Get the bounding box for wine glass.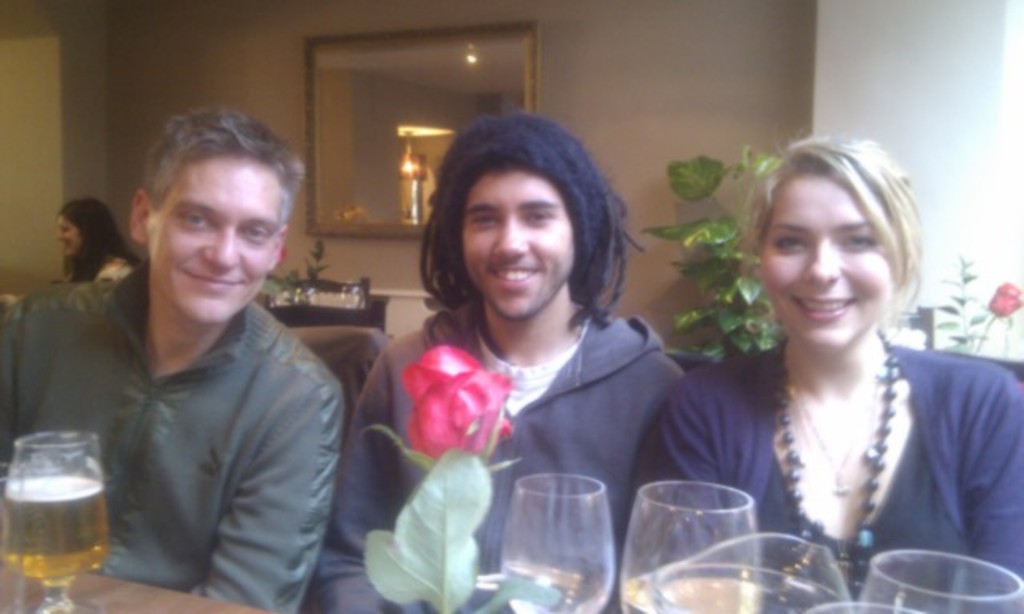
x1=499 y1=475 x2=616 y2=612.
